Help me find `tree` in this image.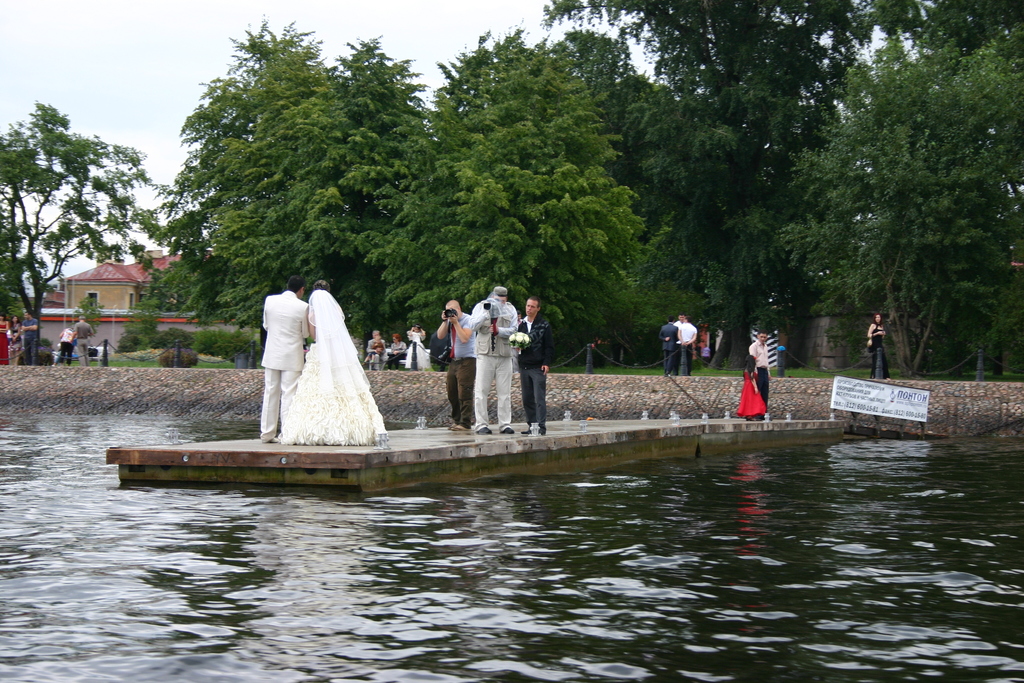
Found it: [791, 40, 1011, 383].
